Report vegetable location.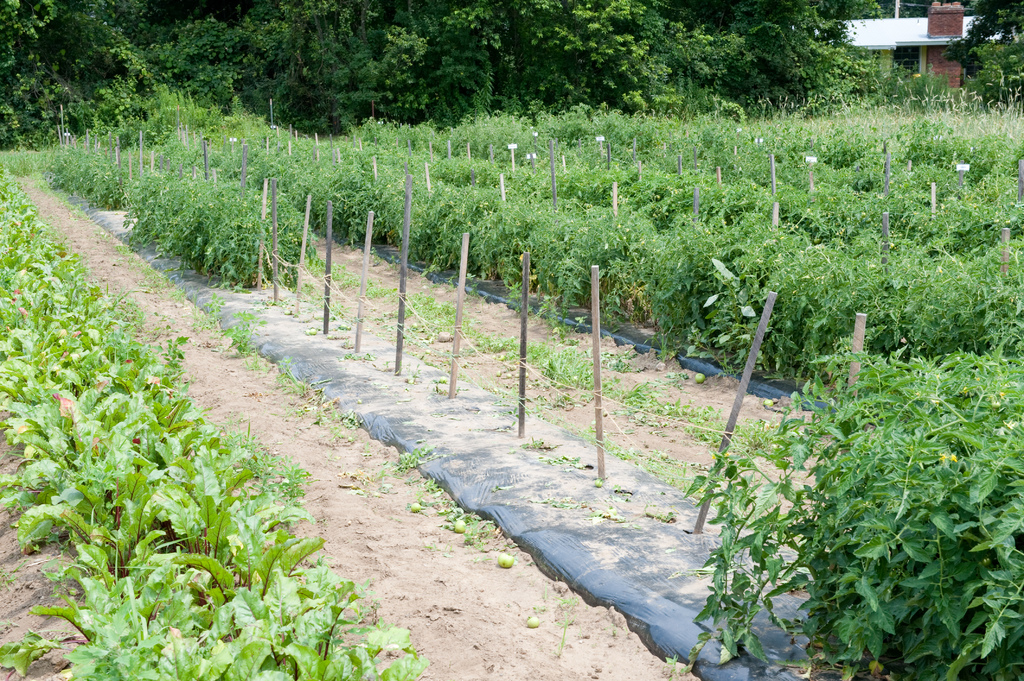
Report: {"left": 496, "top": 355, "right": 504, "bottom": 360}.
